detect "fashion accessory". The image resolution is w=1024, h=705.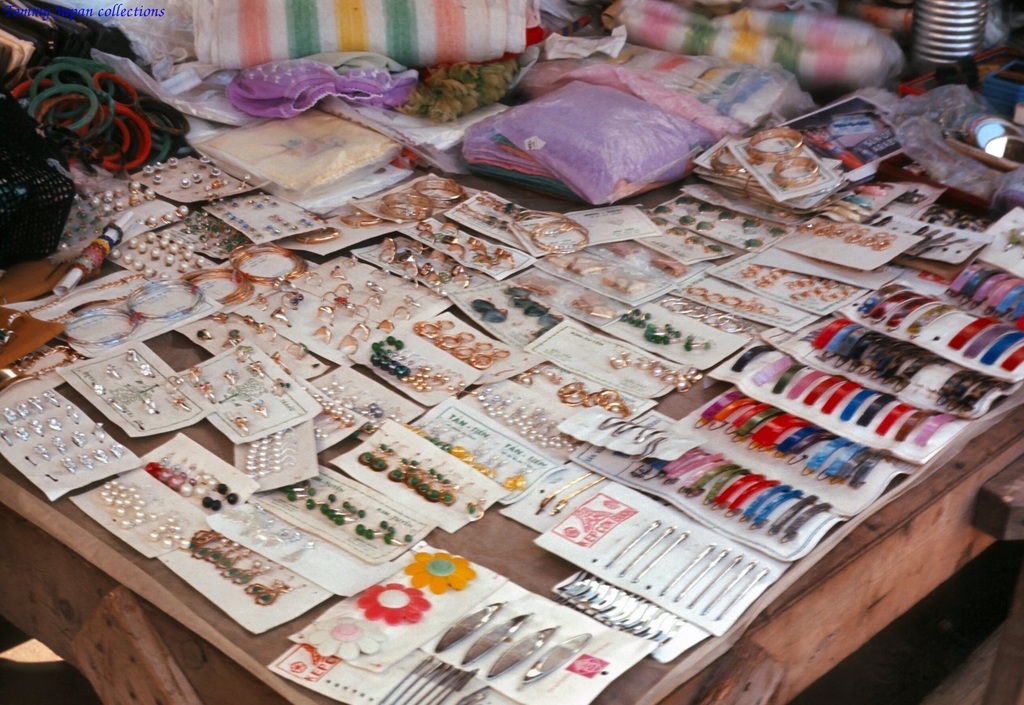
[664,225,687,241].
